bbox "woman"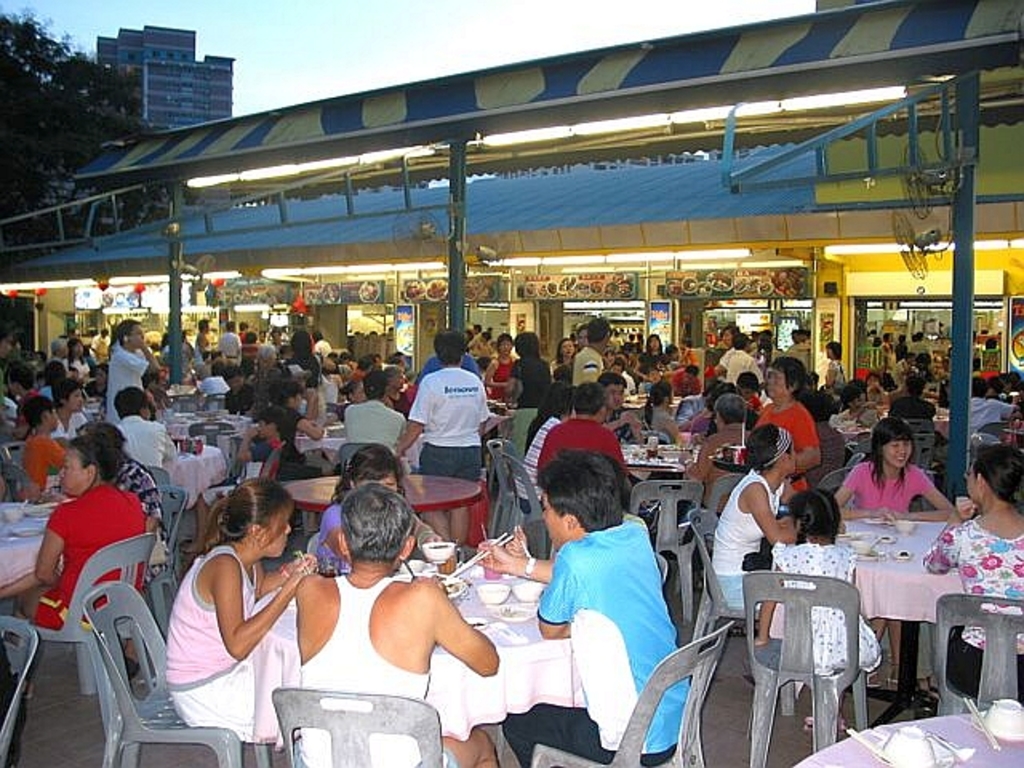
crop(3, 434, 157, 656)
